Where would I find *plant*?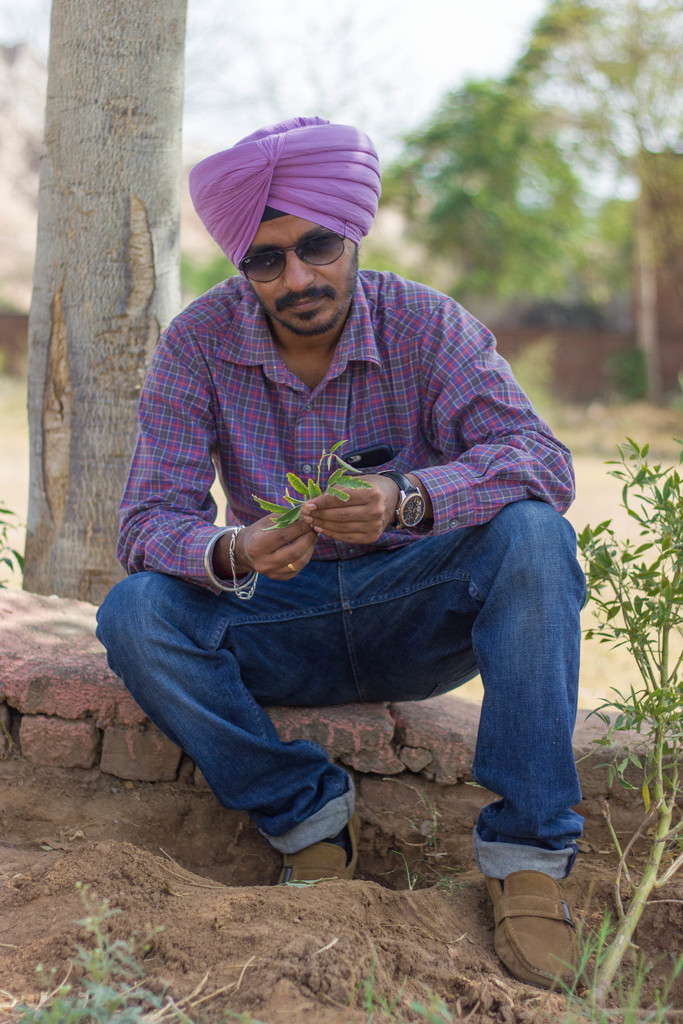
At [left=0, top=500, right=26, bottom=593].
